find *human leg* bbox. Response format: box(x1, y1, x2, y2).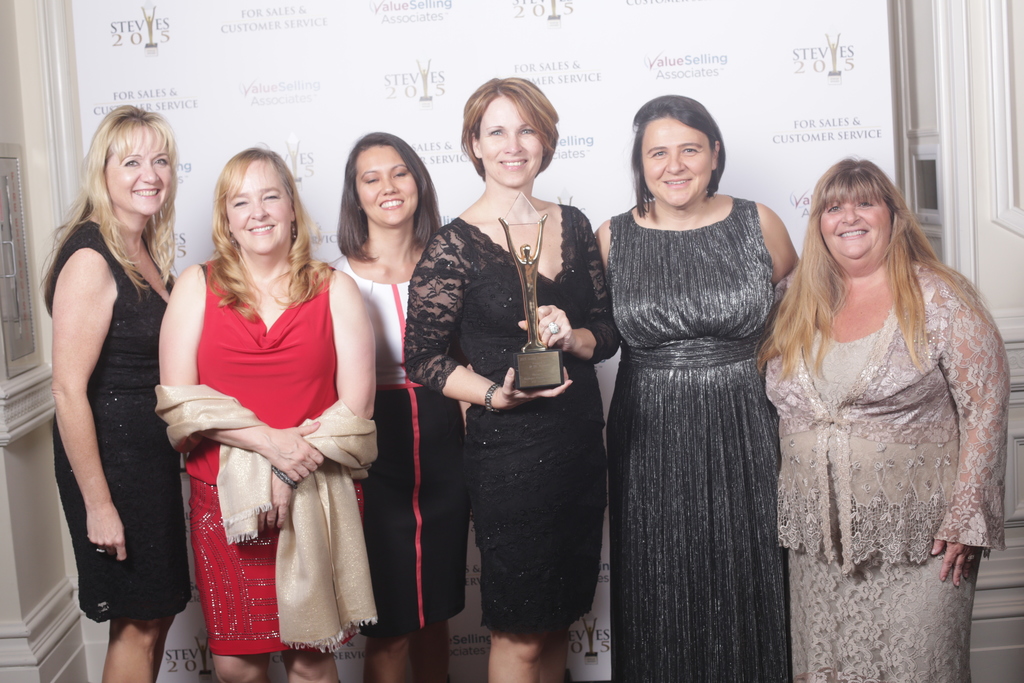
box(99, 618, 166, 682).
